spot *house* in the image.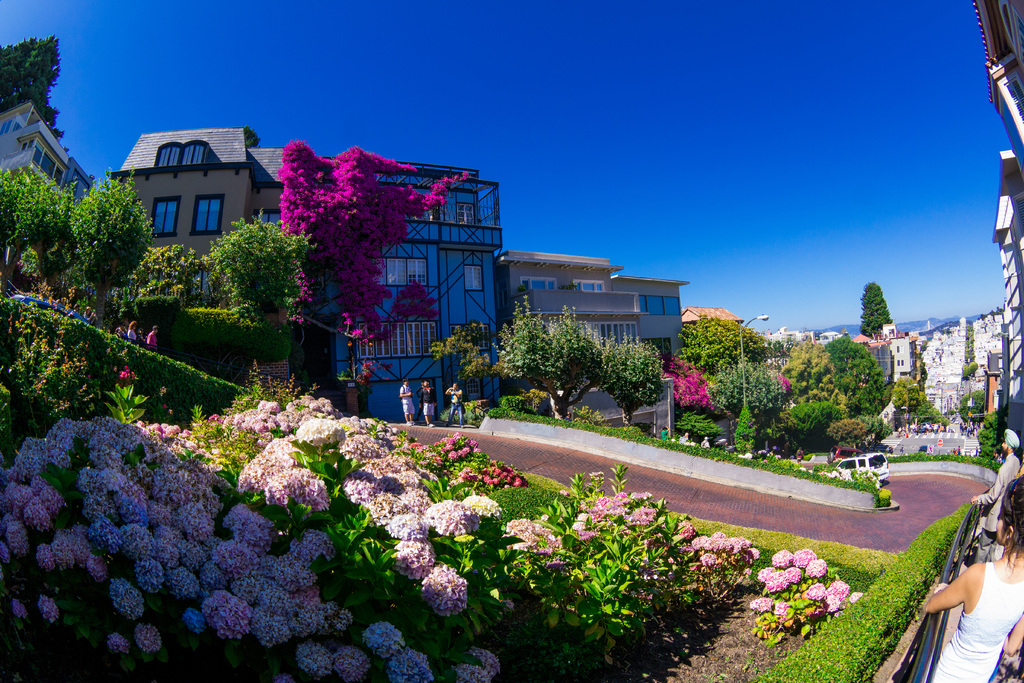
*house* found at (894,338,914,391).
